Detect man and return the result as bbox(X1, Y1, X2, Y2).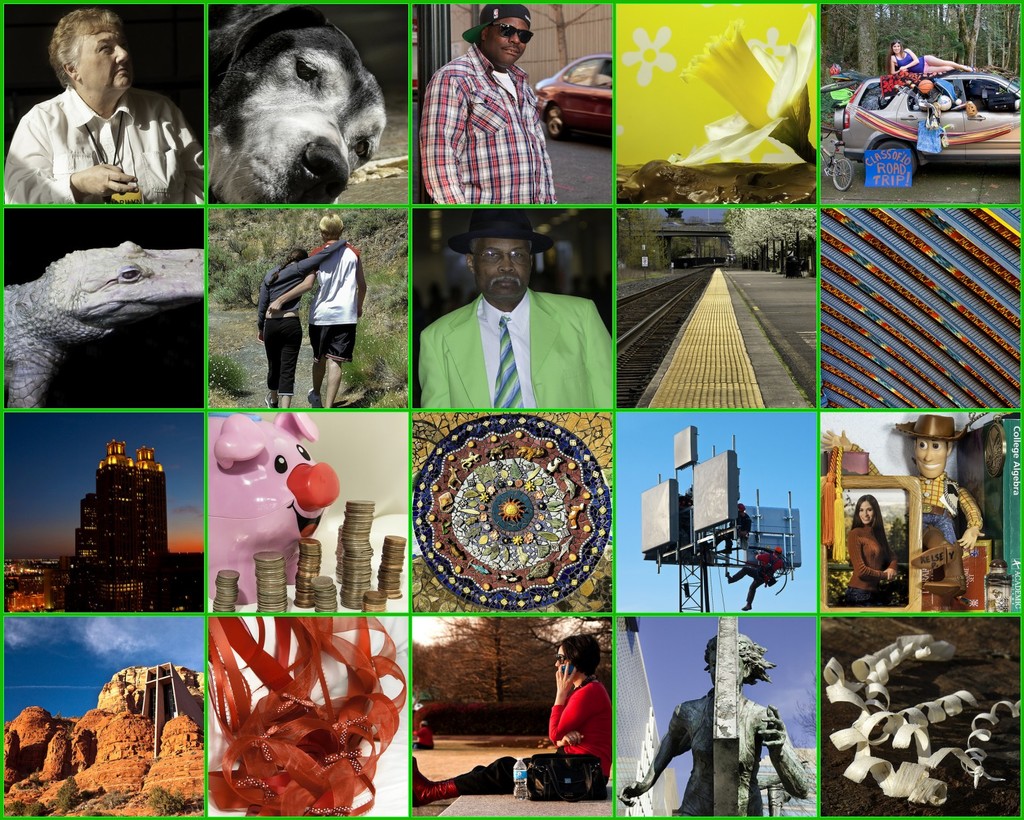
bbox(416, 210, 610, 410).
